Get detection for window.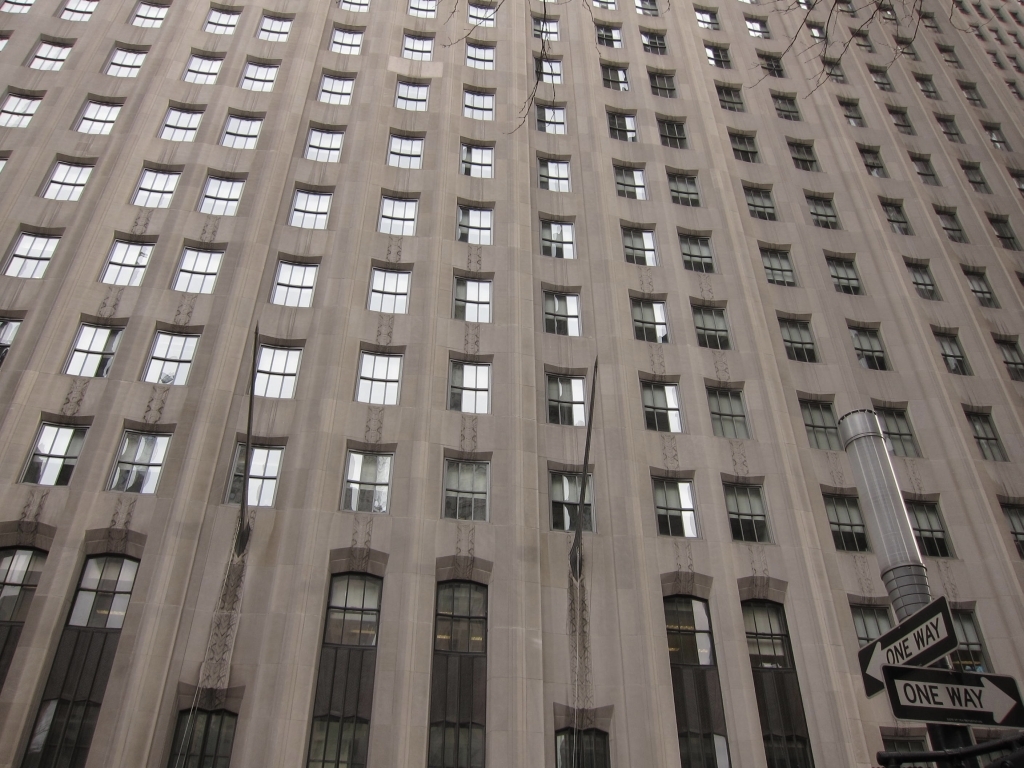
Detection: Rect(745, 19, 773, 43).
